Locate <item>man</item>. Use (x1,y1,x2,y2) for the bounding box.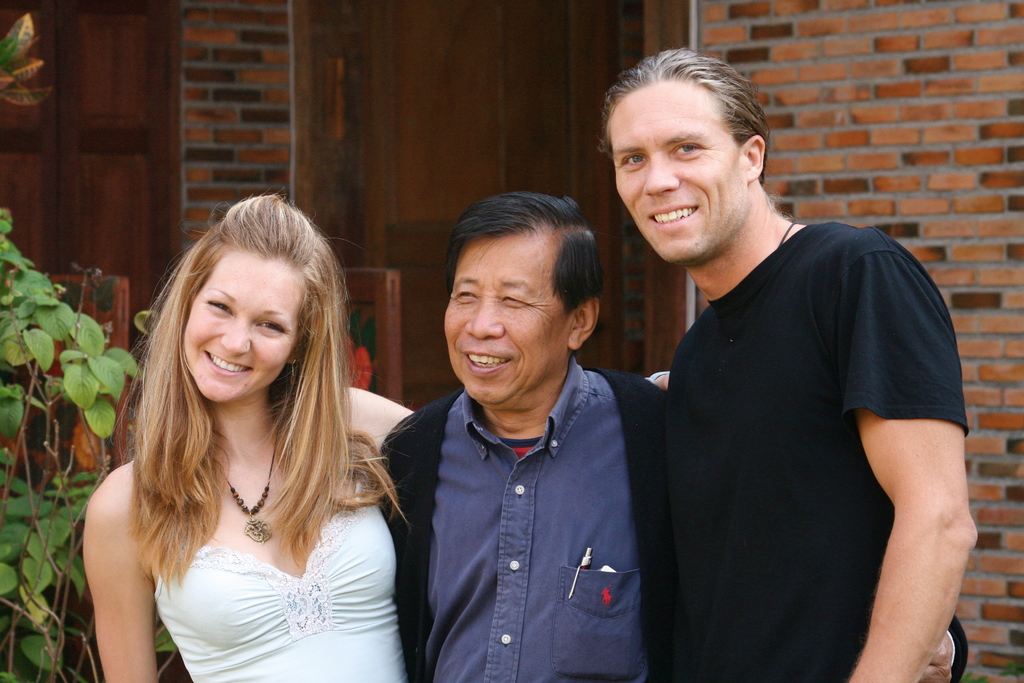
(379,195,965,682).
